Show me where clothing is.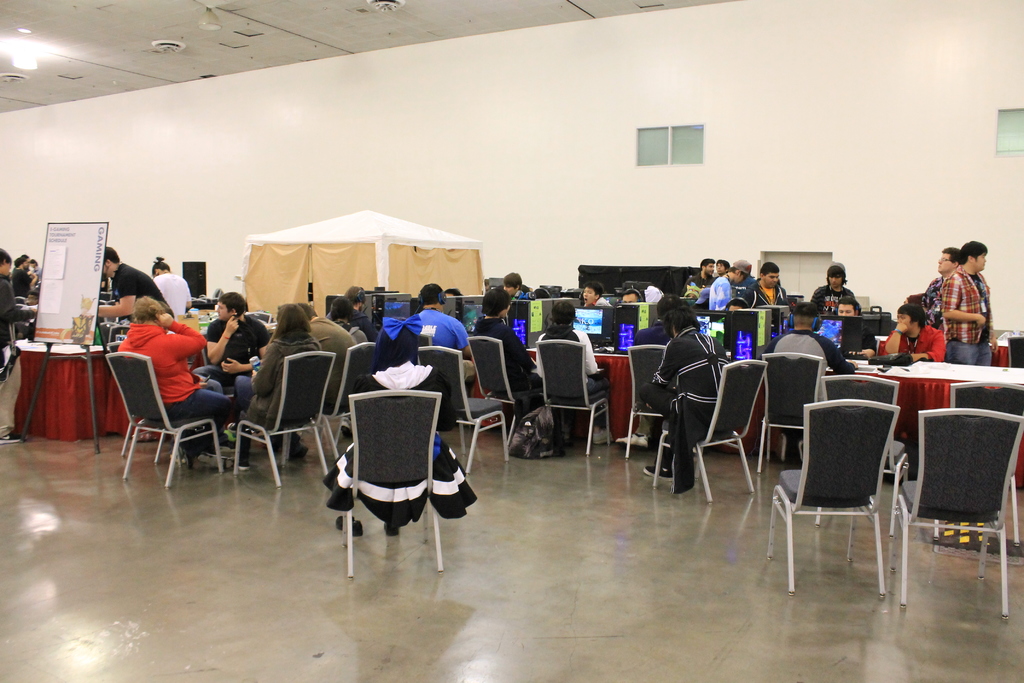
clothing is at locate(419, 308, 465, 343).
